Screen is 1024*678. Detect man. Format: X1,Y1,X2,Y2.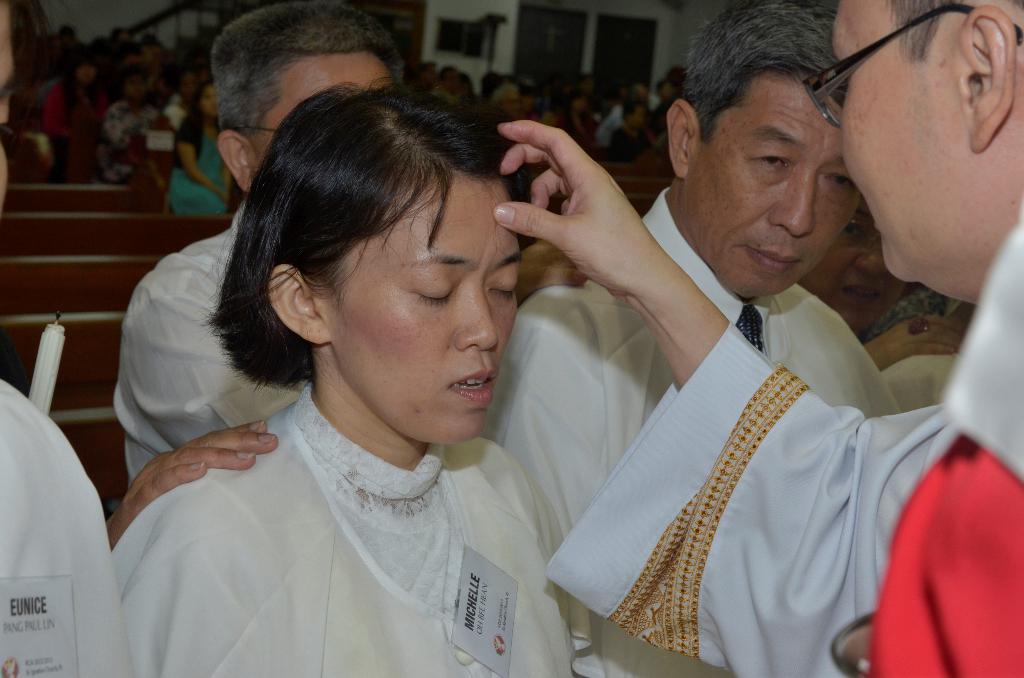
481,1,912,677.
